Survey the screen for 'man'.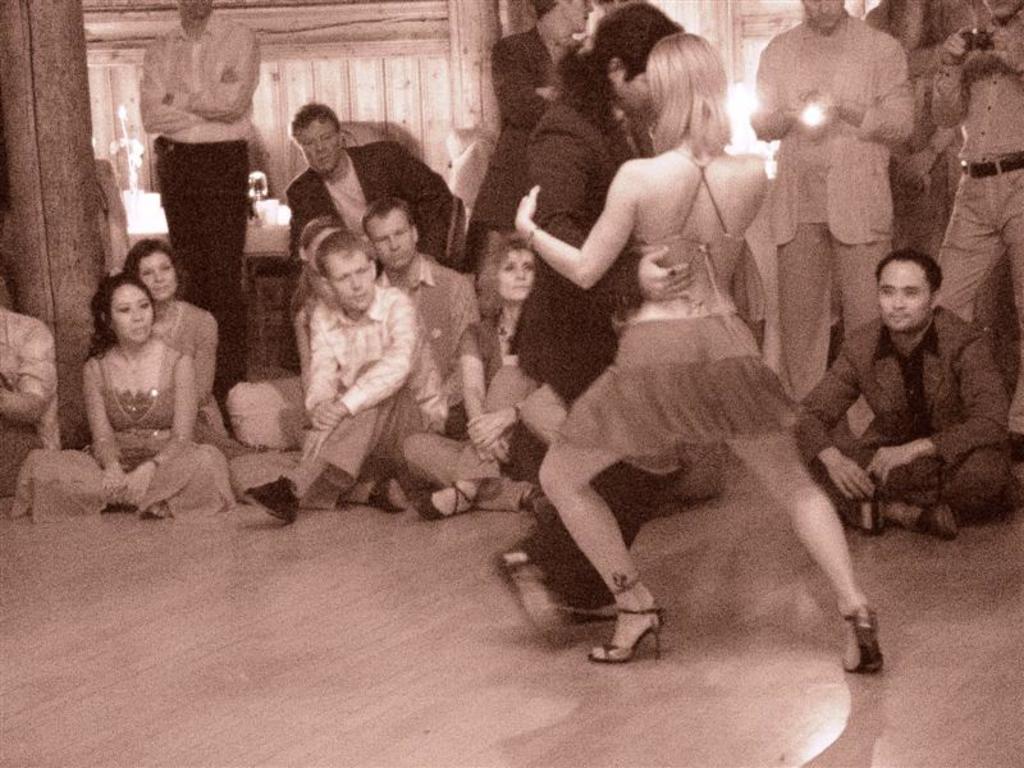
Survey found: select_region(938, 0, 1023, 462).
